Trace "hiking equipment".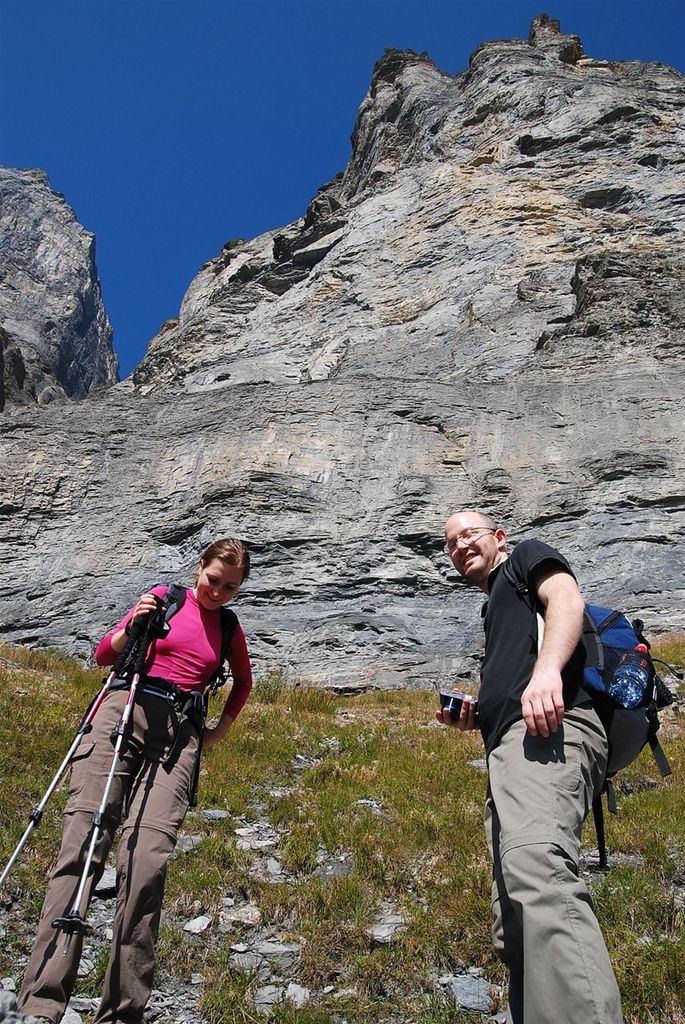
Traced to (x1=51, y1=587, x2=192, y2=973).
